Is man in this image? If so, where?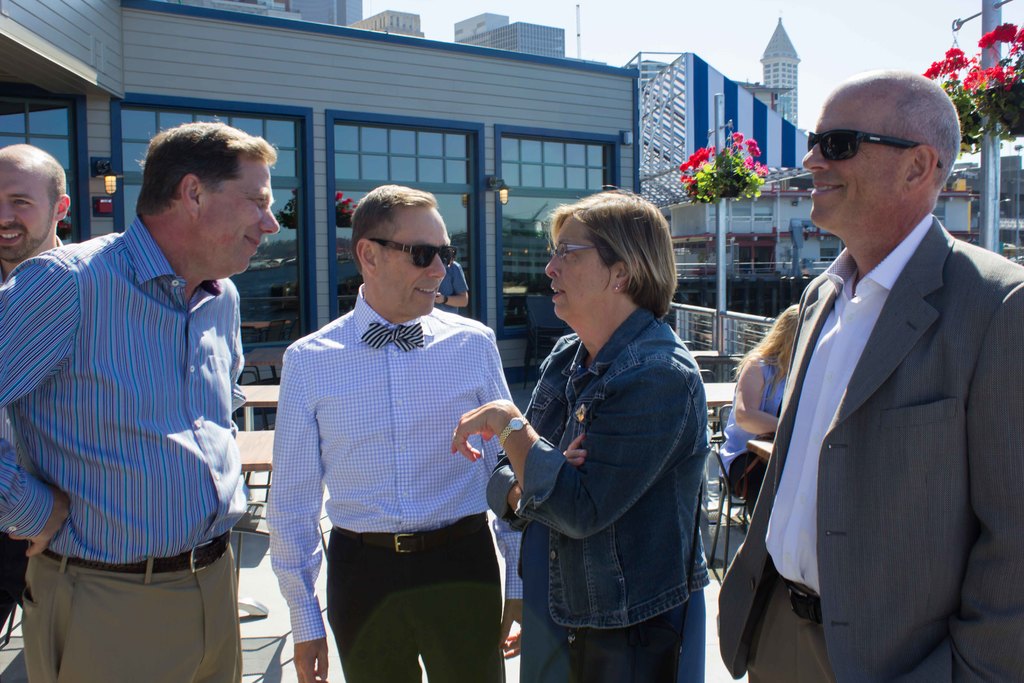
Yes, at l=0, t=123, r=282, b=682.
